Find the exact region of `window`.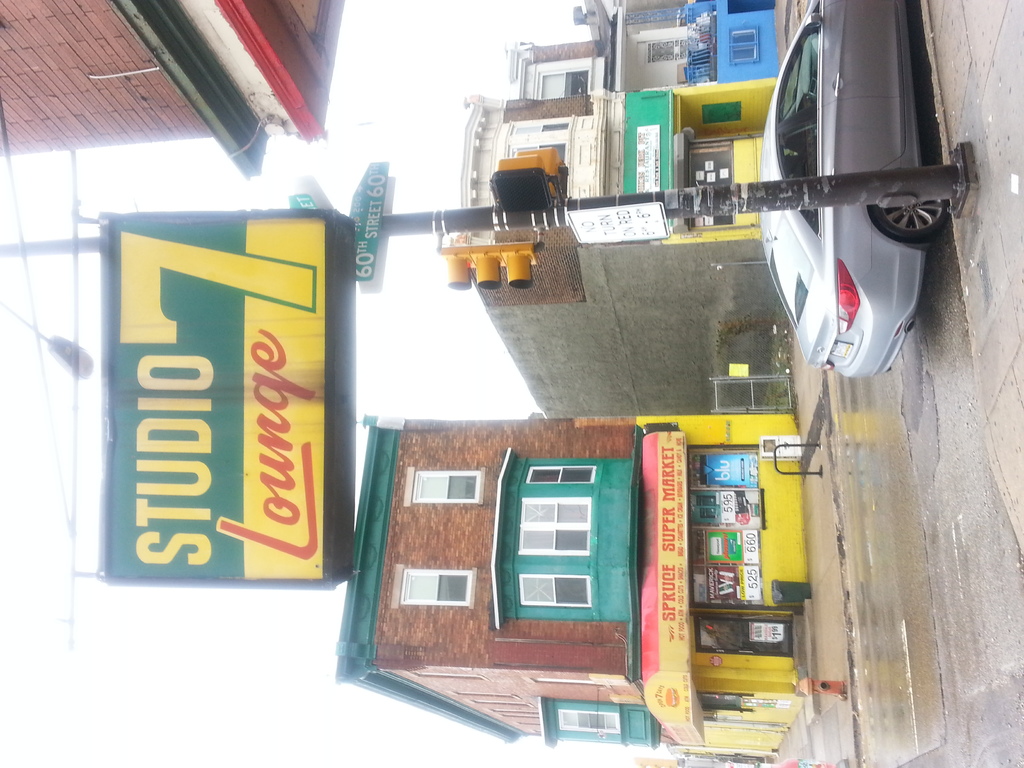
Exact region: [left=509, top=122, right=568, bottom=132].
